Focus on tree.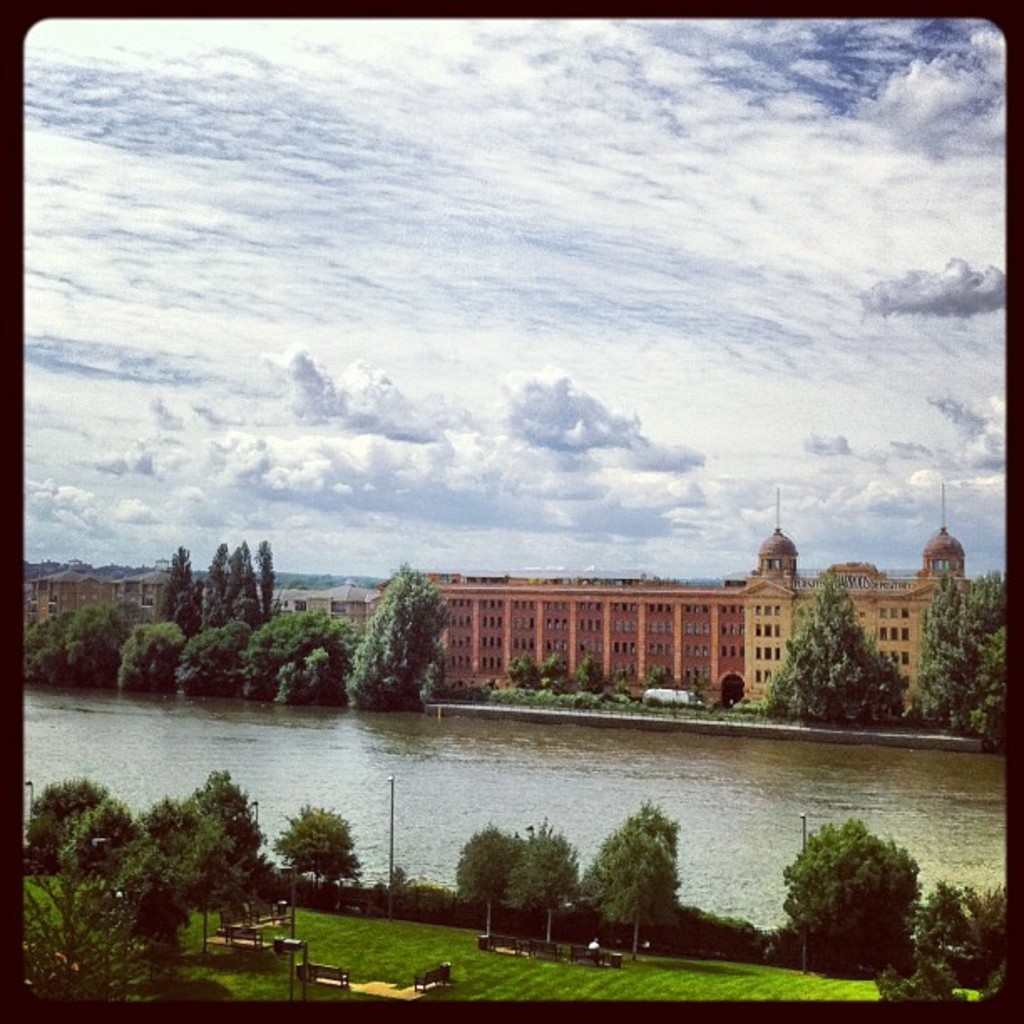
Focused at {"x1": 55, "y1": 857, "x2": 187, "y2": 989}.
